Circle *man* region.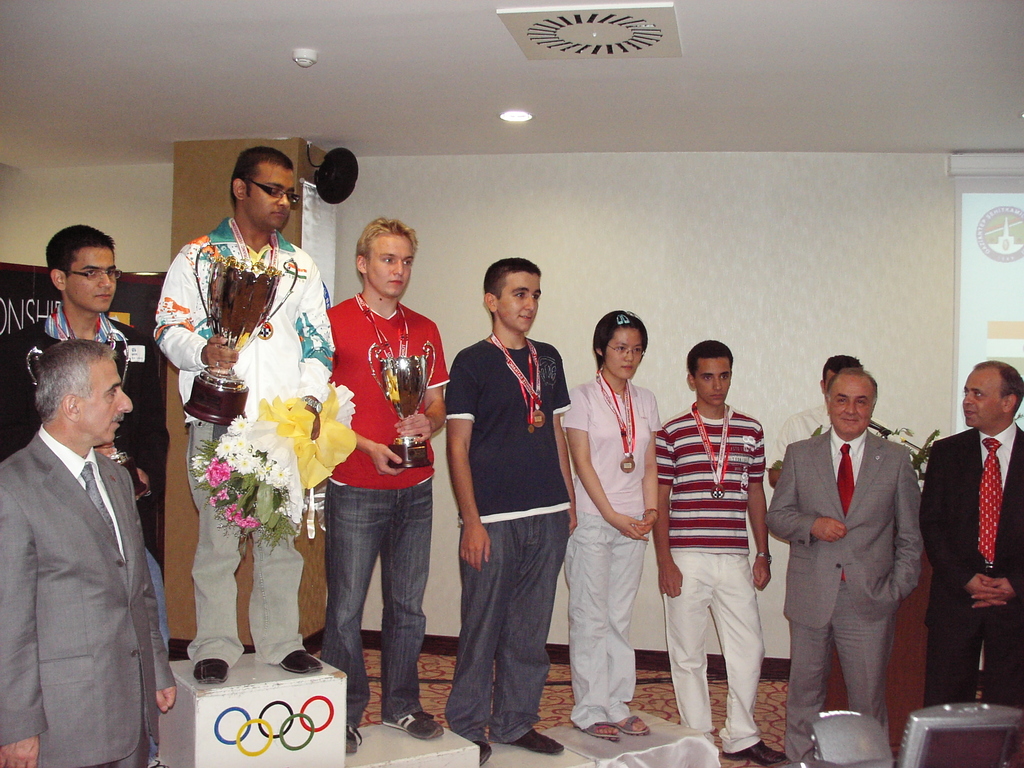
Region: rect(920, 357, 1023, 709).
